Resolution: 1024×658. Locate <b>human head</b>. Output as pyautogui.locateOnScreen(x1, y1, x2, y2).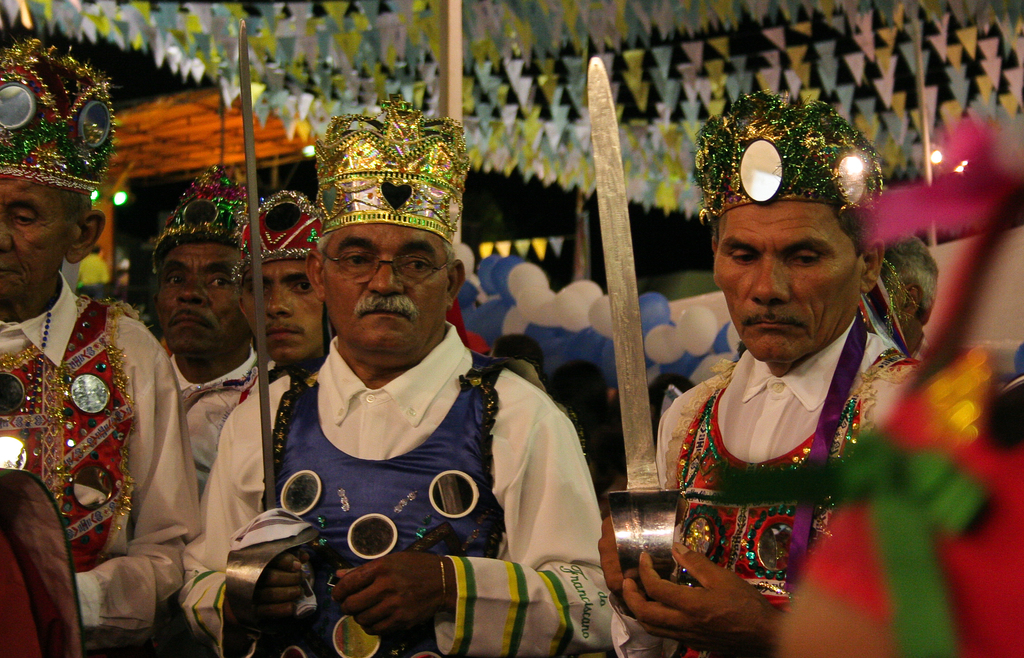
pyautogui.locateOnScreen(0, 40, 112, 320).
